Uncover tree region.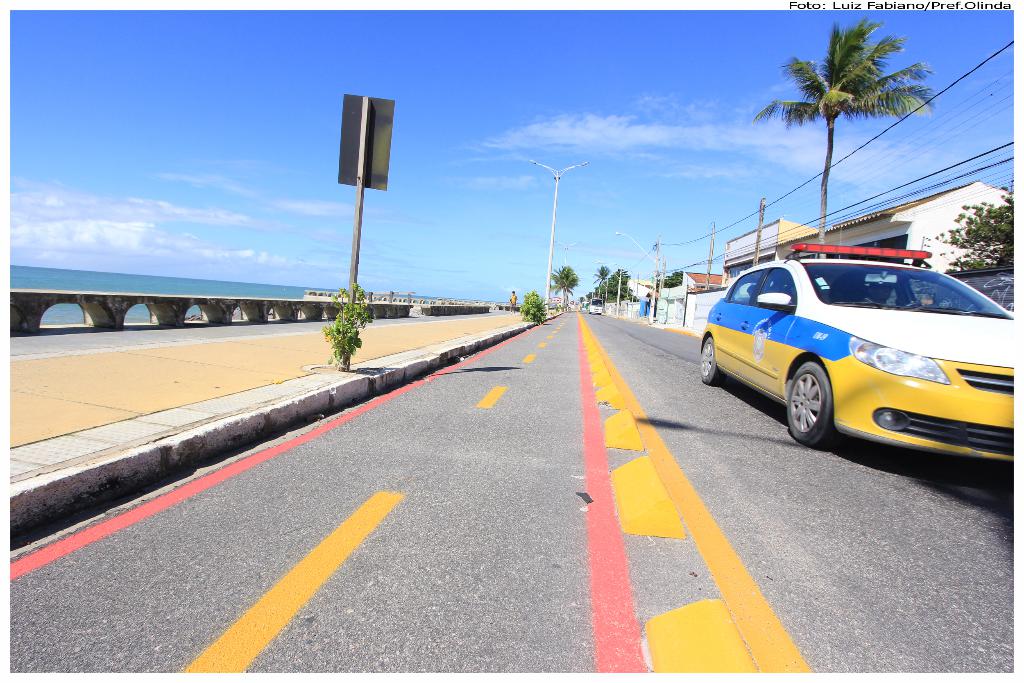
Uncovered: [left=545, top=263, right=579, bottom=311].
